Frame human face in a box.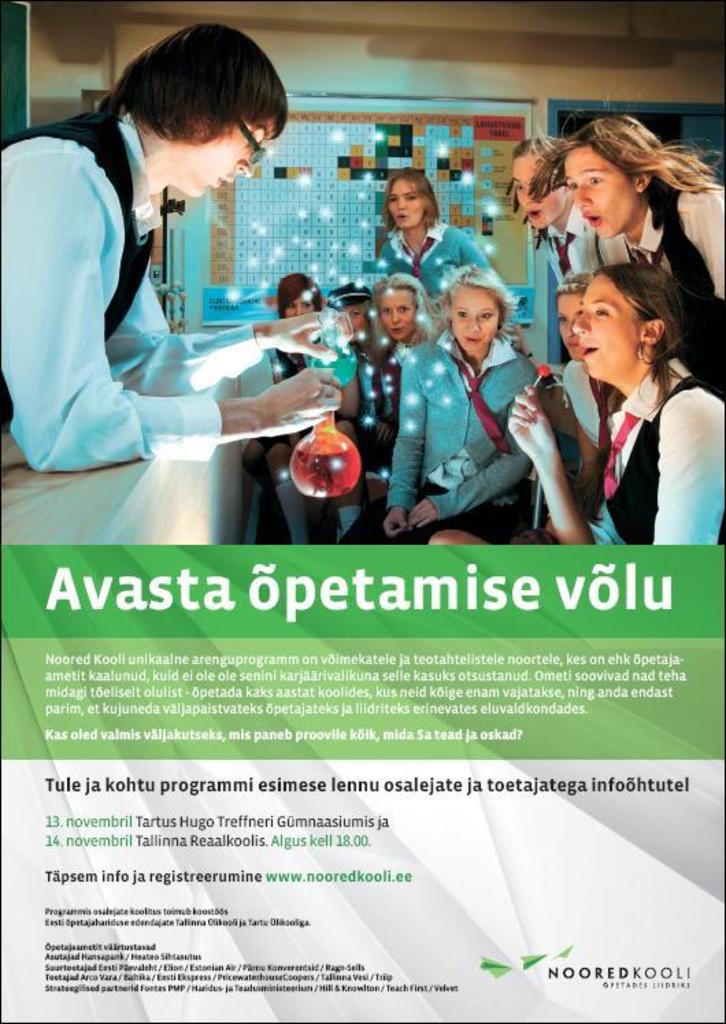
locate(552, 293, 585, 361).
